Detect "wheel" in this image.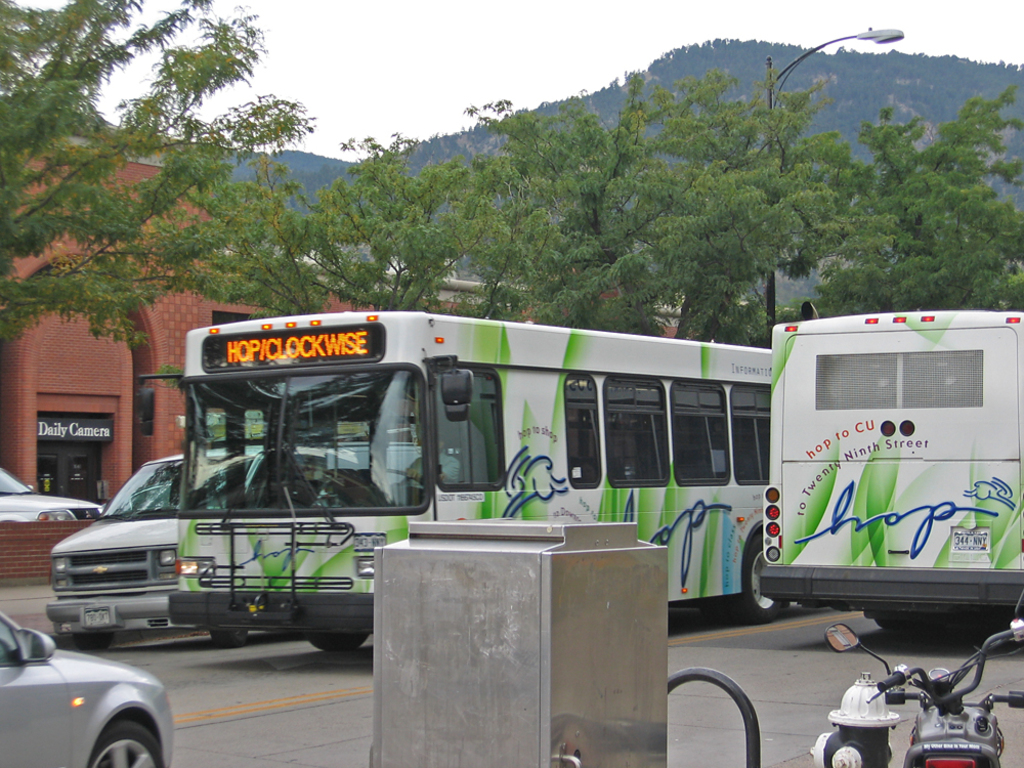
Detection: [x1=375, y1=468, x2=425, y2=488].
